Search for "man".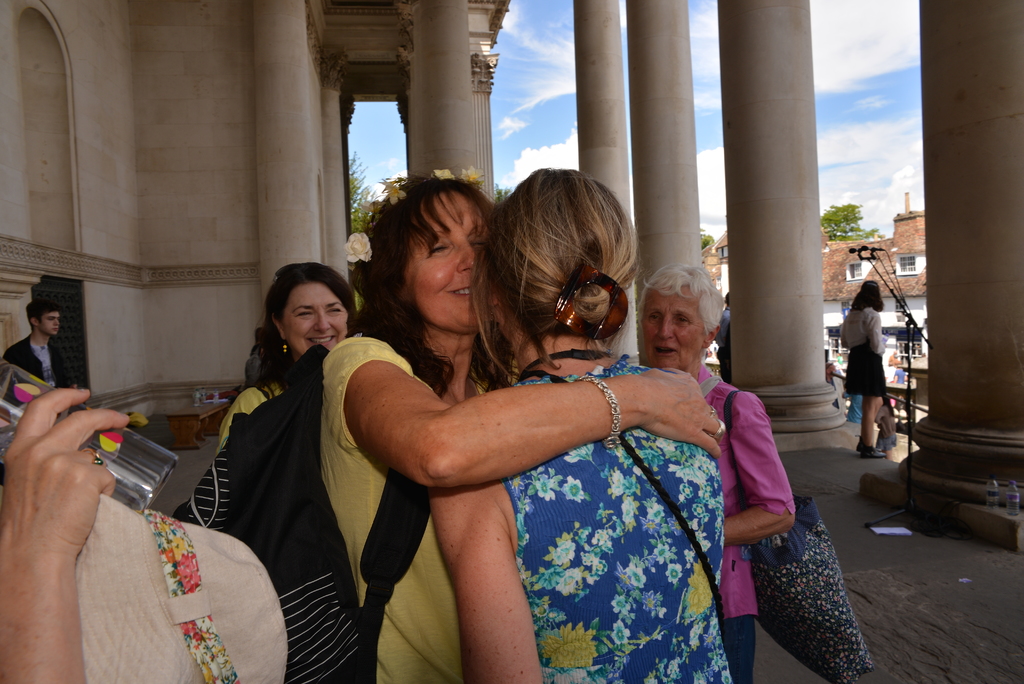
Found at x1=0 y1=292 x2=80 y2=480.
